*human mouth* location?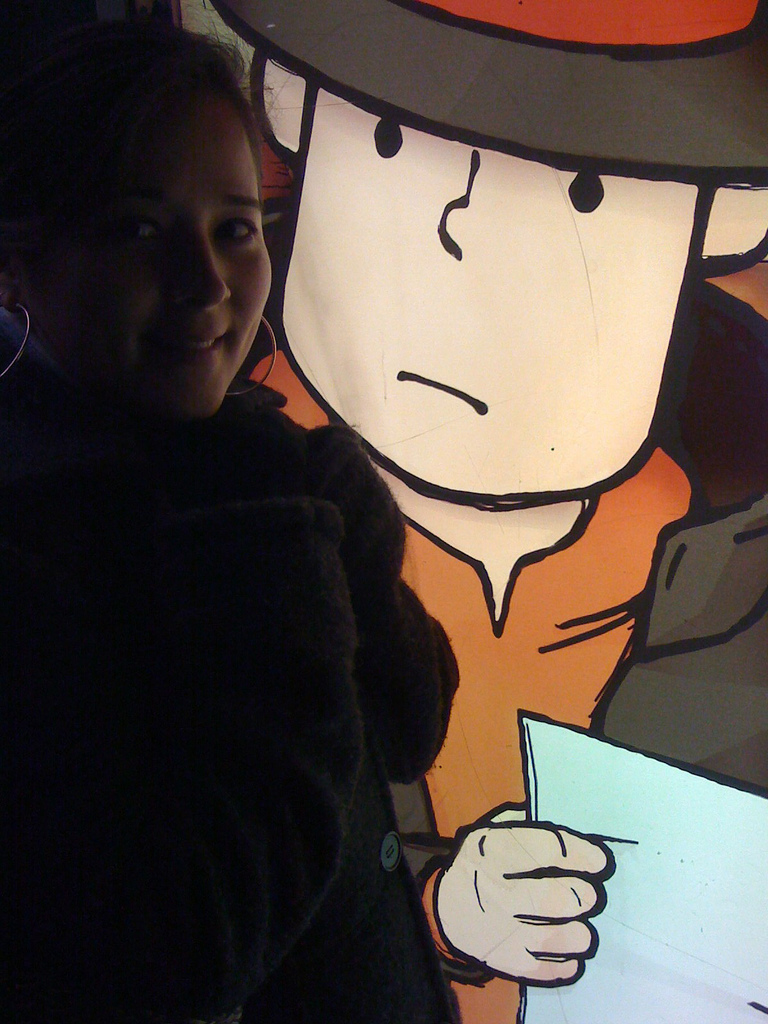
bbox=(387, 348, 495, 420)
